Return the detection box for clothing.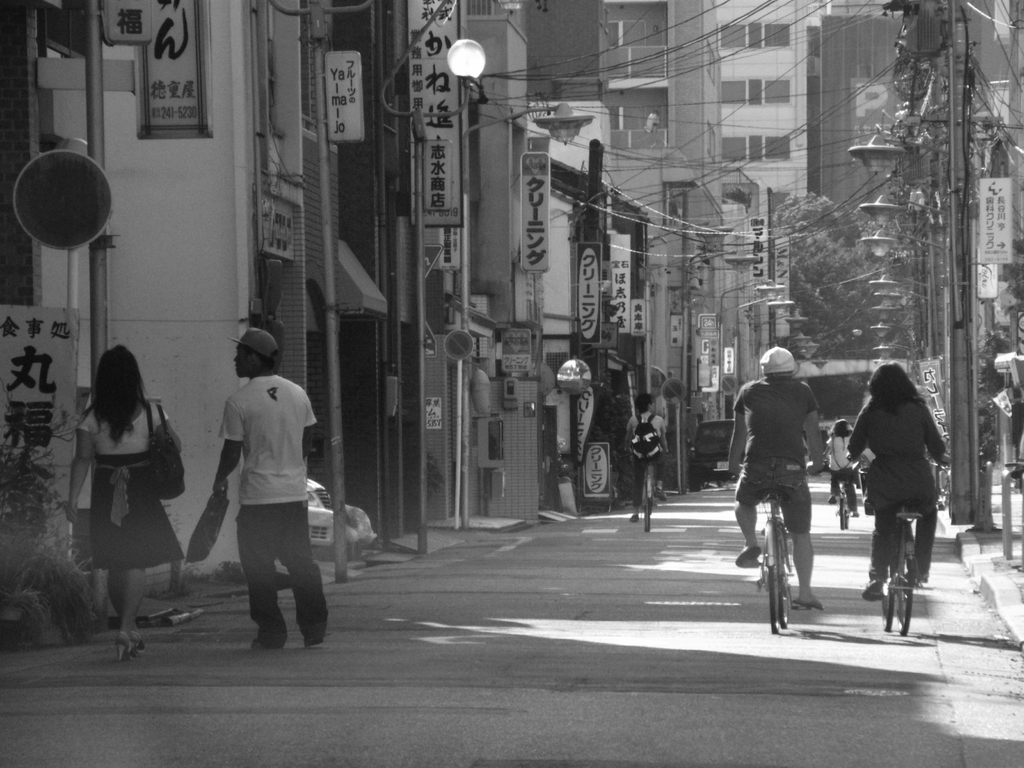
select_region(620, 415, 668, 509).
